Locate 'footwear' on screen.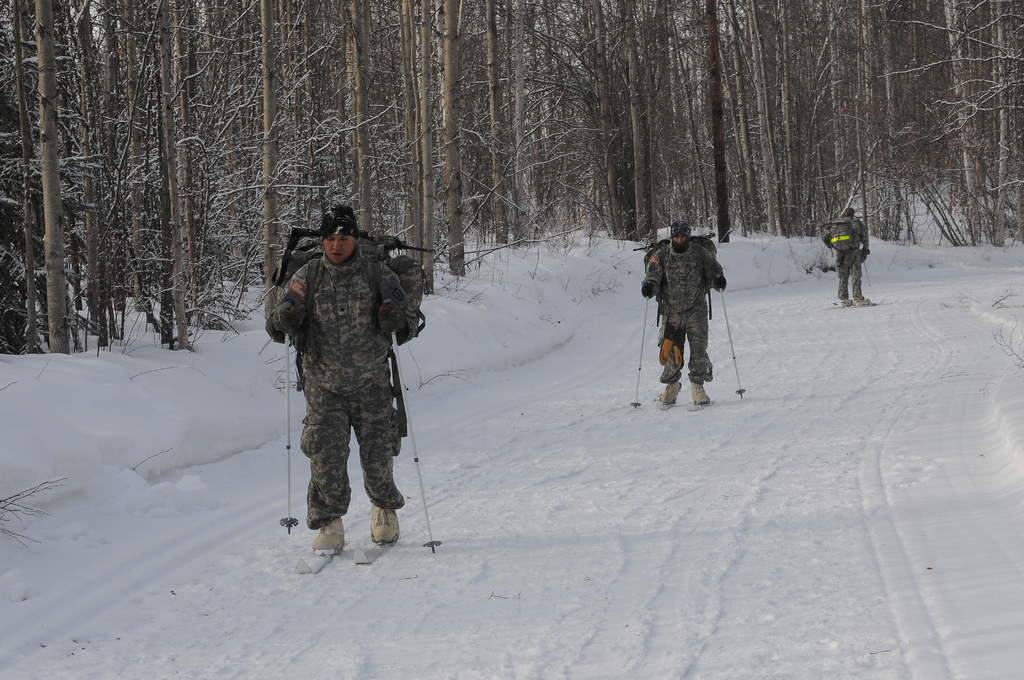
On screen at left=692, top=382, right=715, bottom=408.
